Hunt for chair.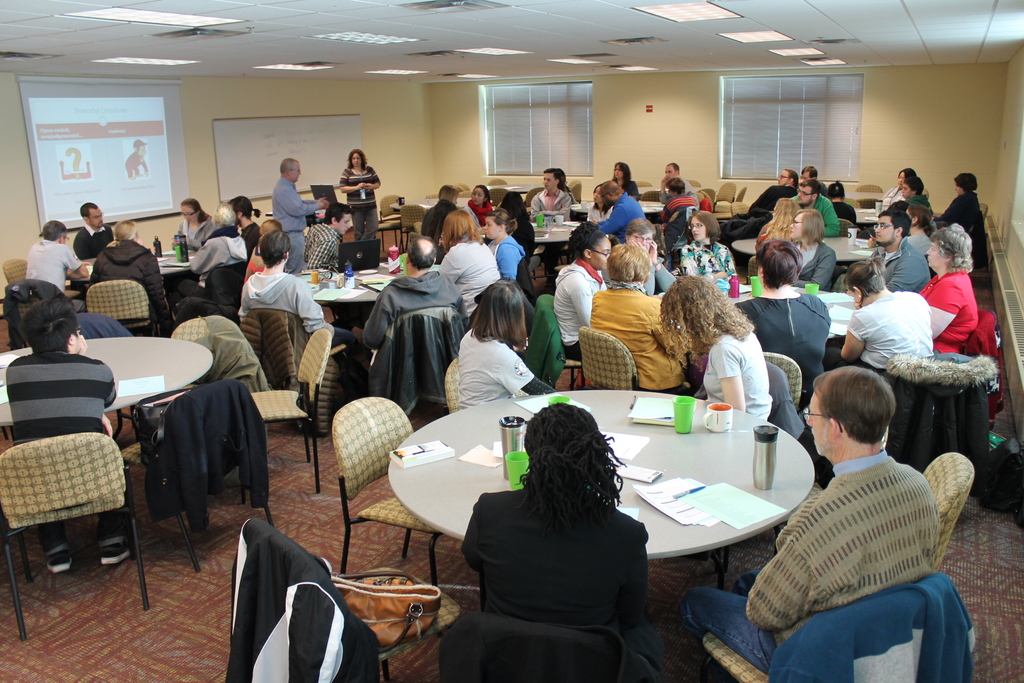
Hunted down at left=452, top=188, right=474, bottom=199.
